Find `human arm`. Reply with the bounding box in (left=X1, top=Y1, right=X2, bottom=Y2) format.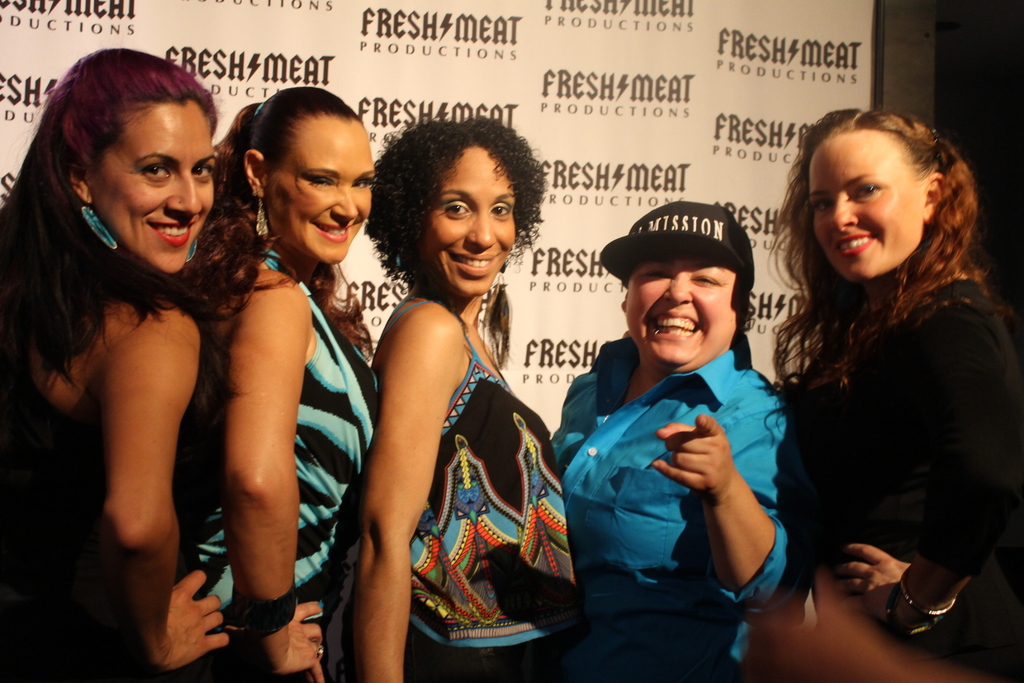
(left=355, top=300, right=465, bottom=682).
